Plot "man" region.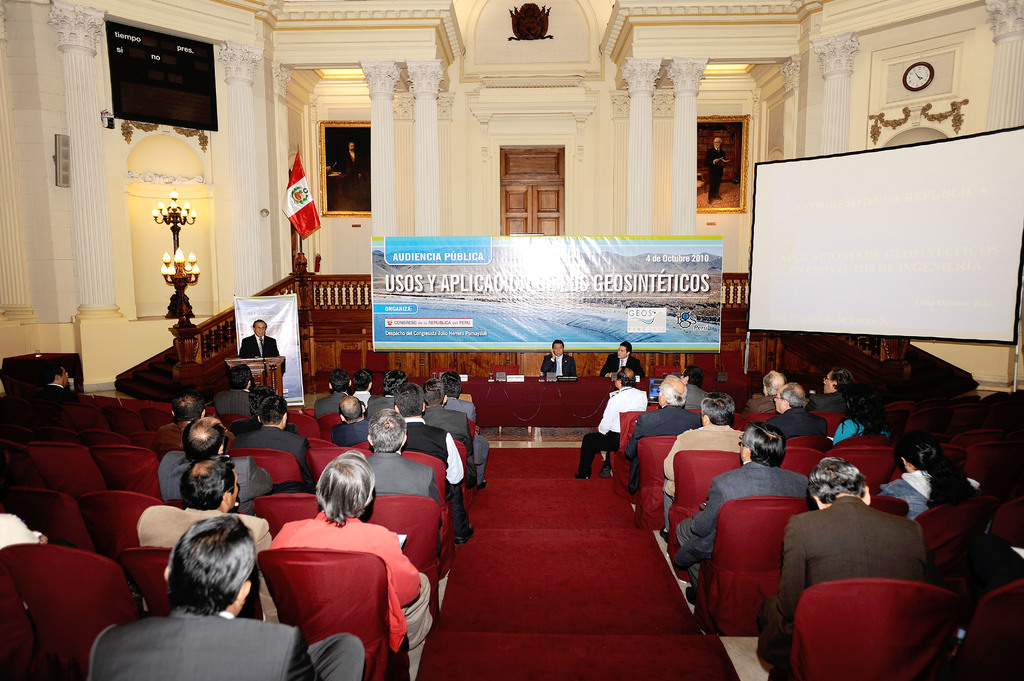
Plotted at <region>700, 131, 728, 205</region>.
